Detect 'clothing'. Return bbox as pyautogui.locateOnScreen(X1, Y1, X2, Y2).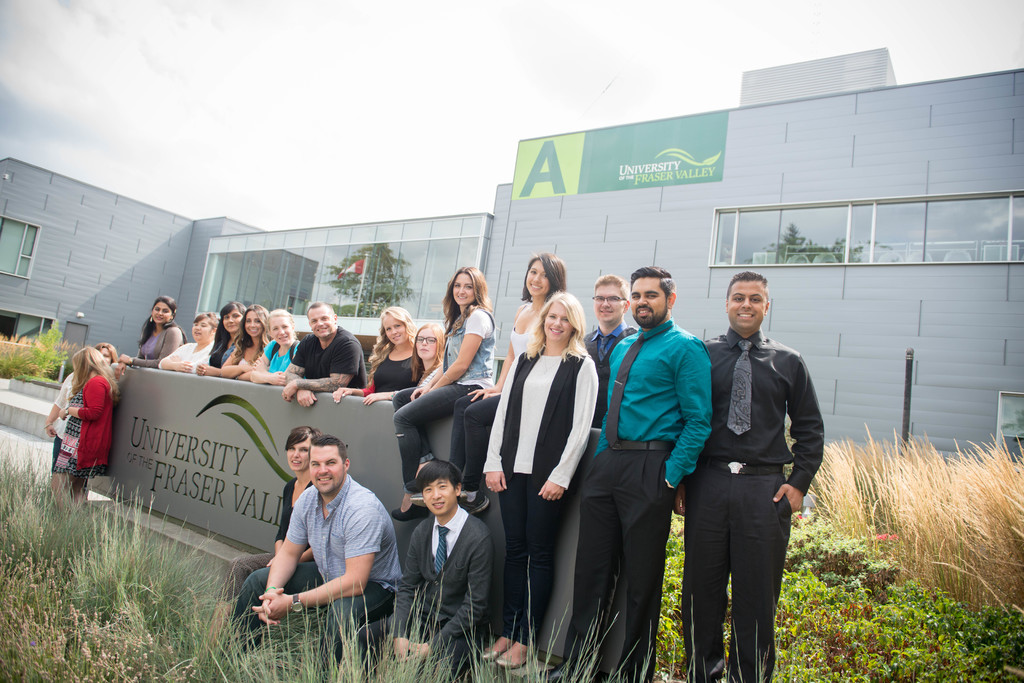
pyautogui.locateOnScreen(235, 470, 404, 666).
